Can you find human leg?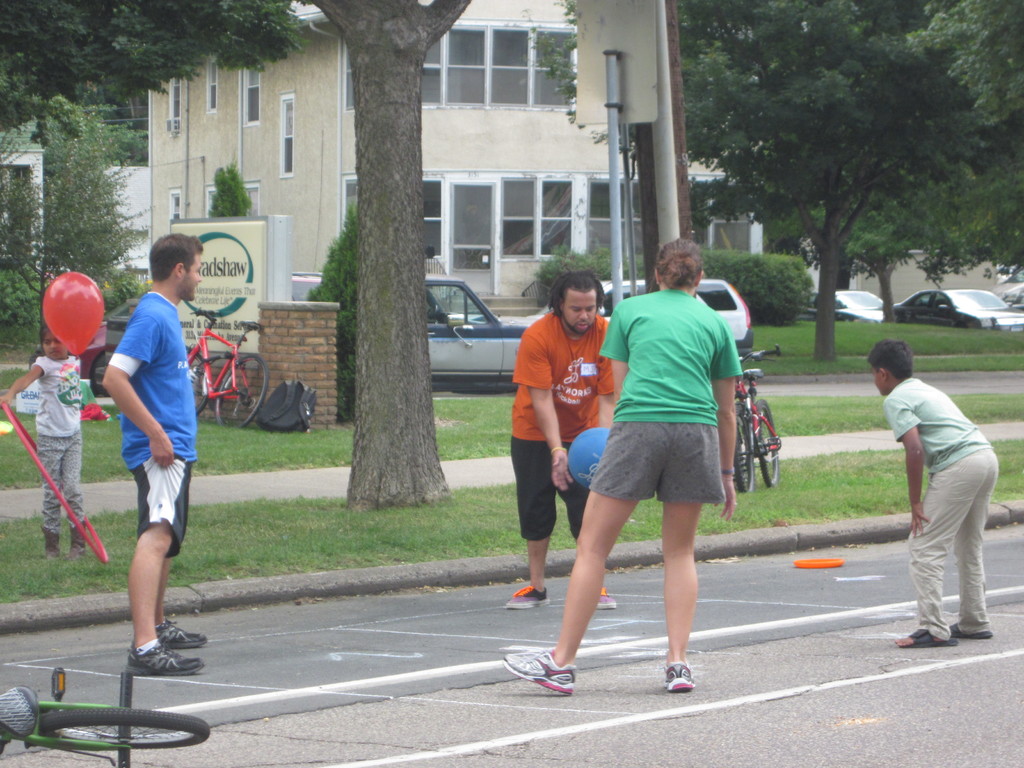
Yes, bounding box: box=[498, 426, 669, 692].
